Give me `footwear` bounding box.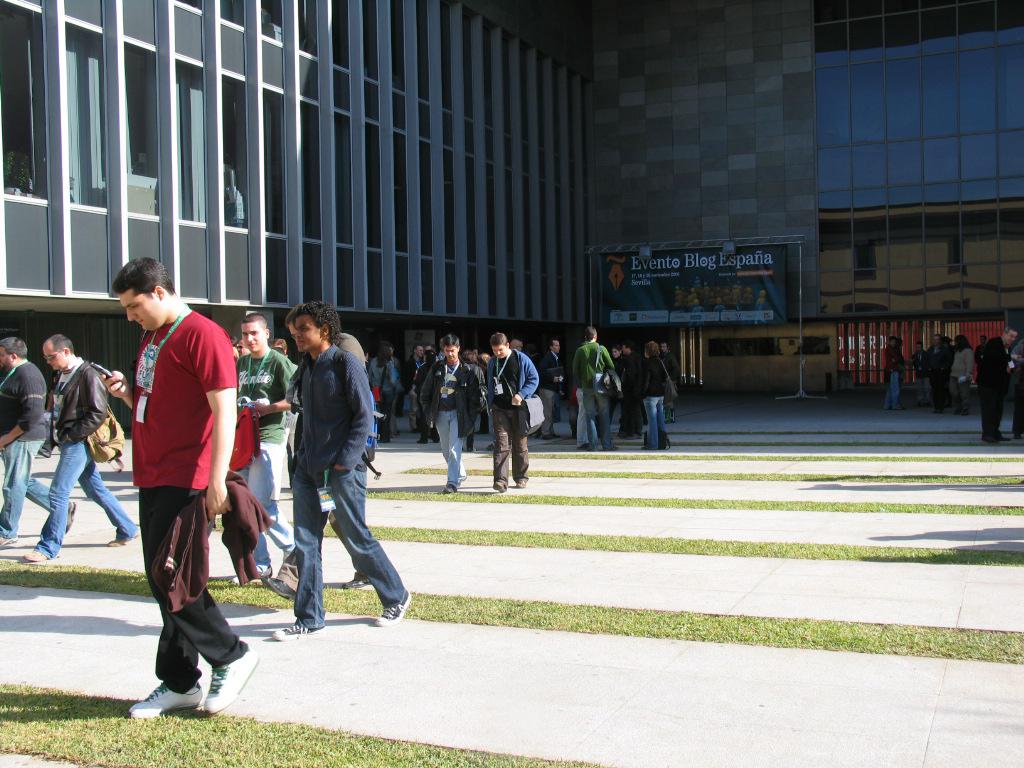
[x1=377, y1=590, x2=413, y2=624].
